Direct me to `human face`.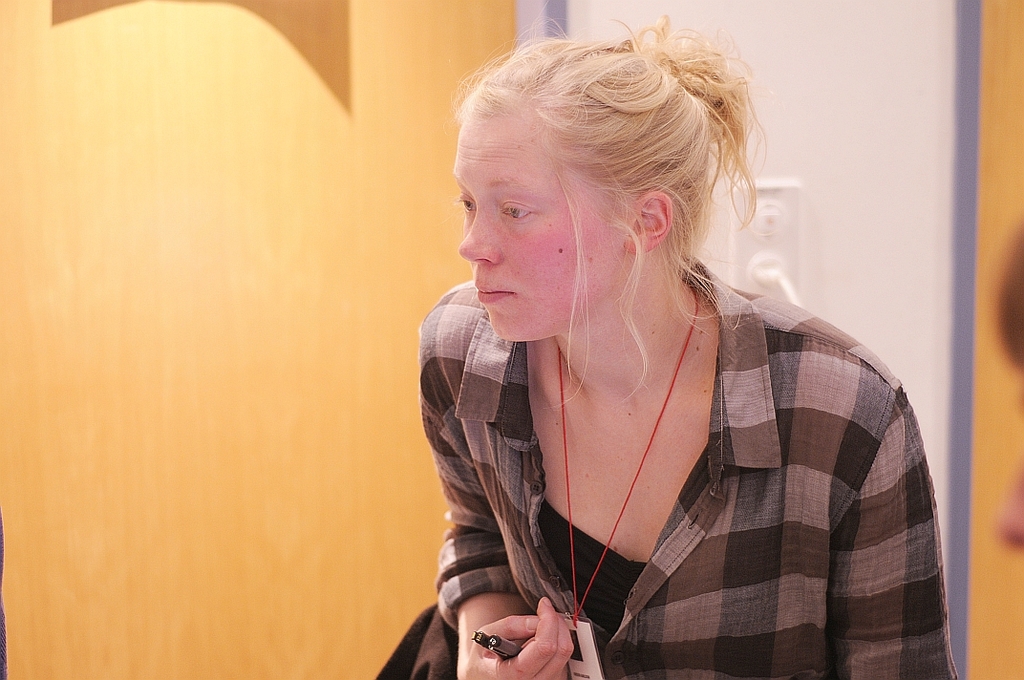
Direction: Rect(466, 105, 629, 346).
